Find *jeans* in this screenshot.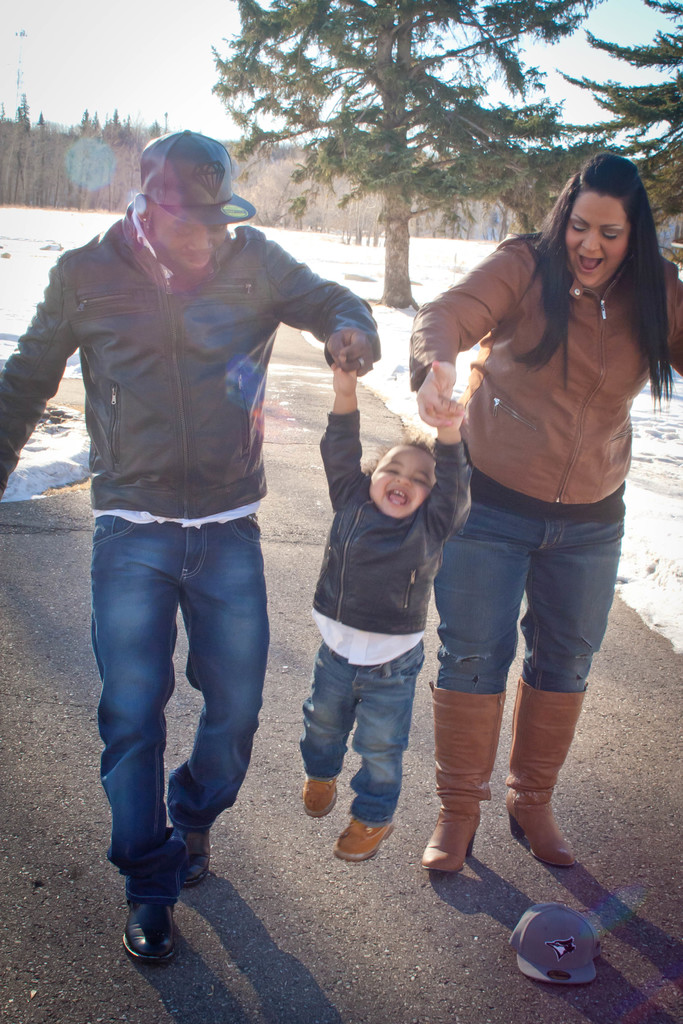
The bounding box for *jeans* is 433:503:625:684.
